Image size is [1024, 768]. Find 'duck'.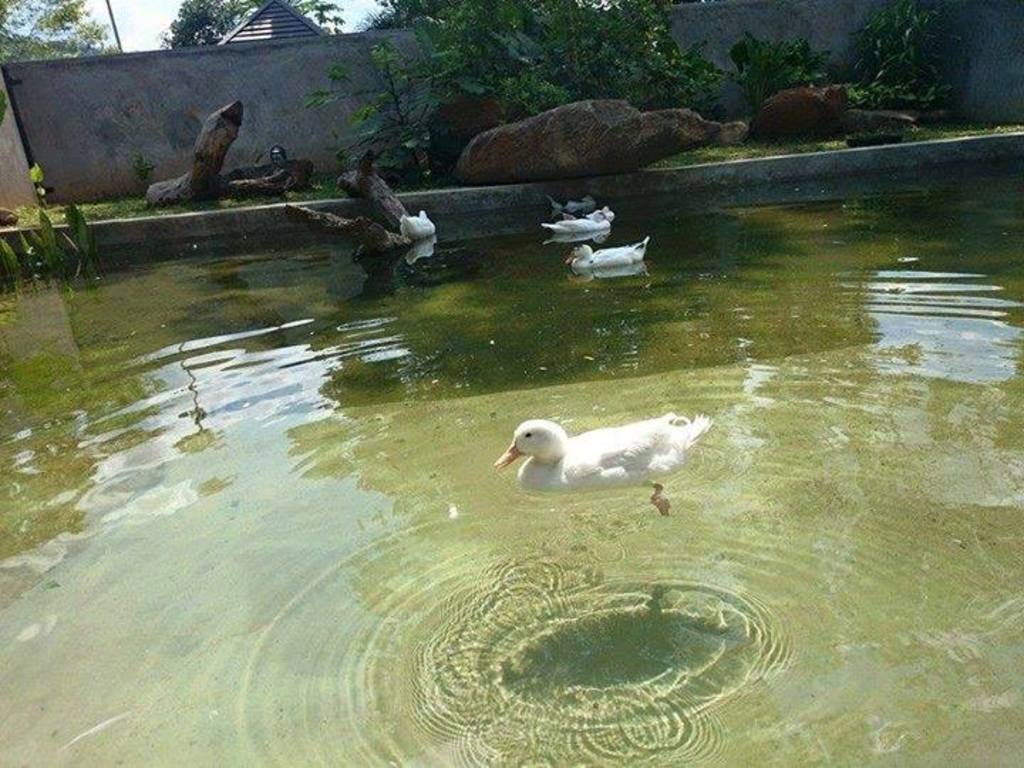
[533, 202, 633, 238].
